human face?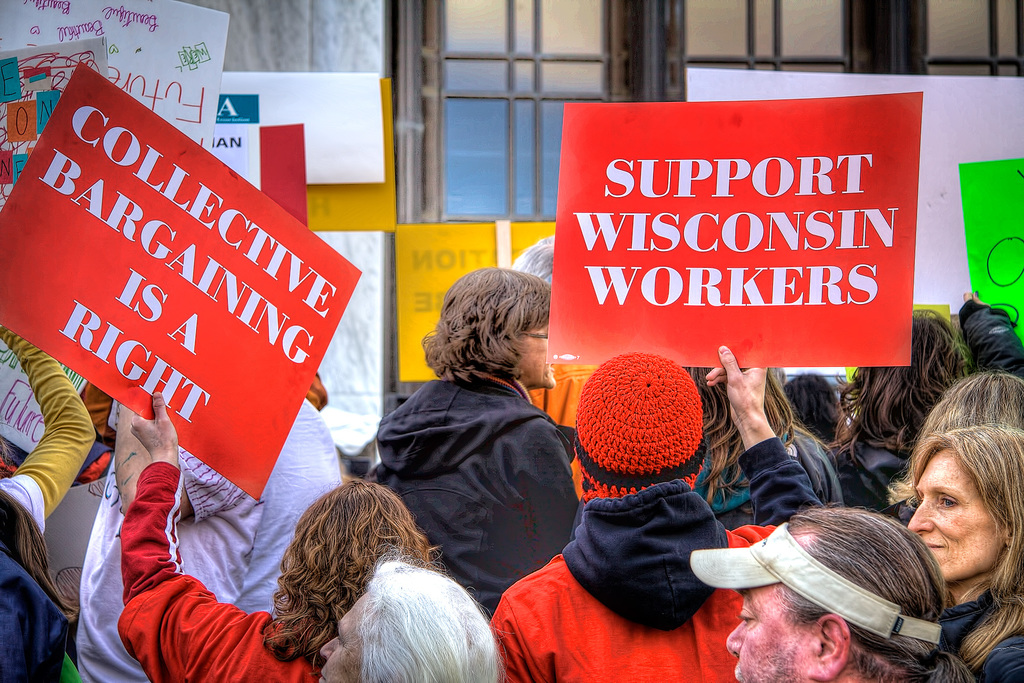
908, 449, 1004, 583
